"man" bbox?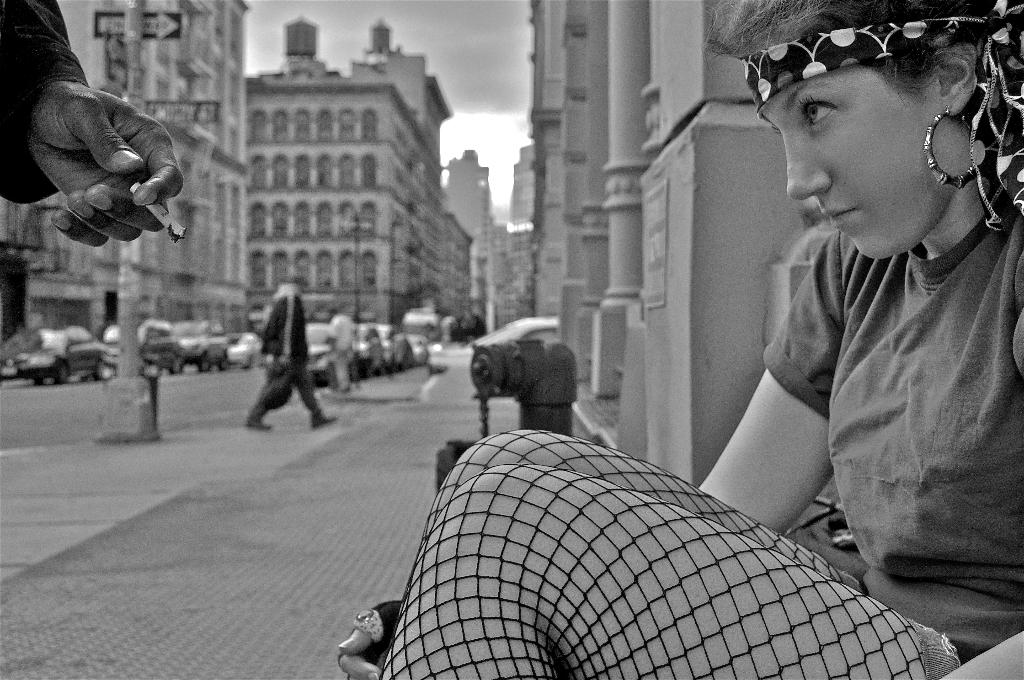
[left=248, top=275, right=348, bottom=440]
